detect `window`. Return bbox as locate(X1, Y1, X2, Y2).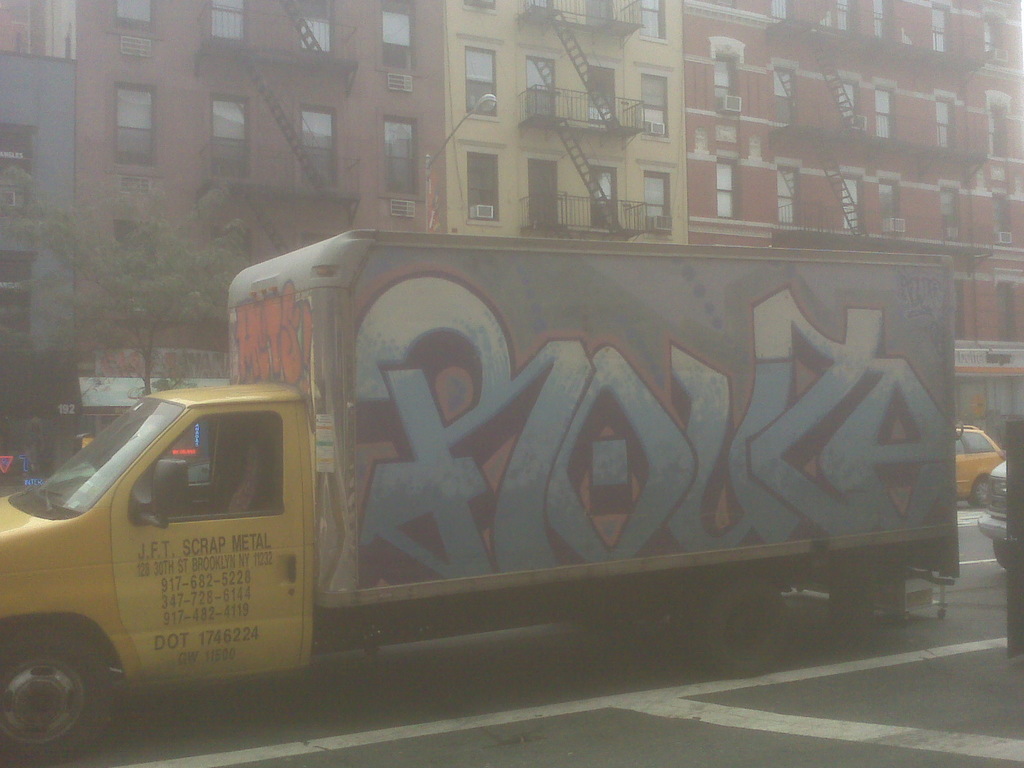
locate(300, 103, 336, 188).
